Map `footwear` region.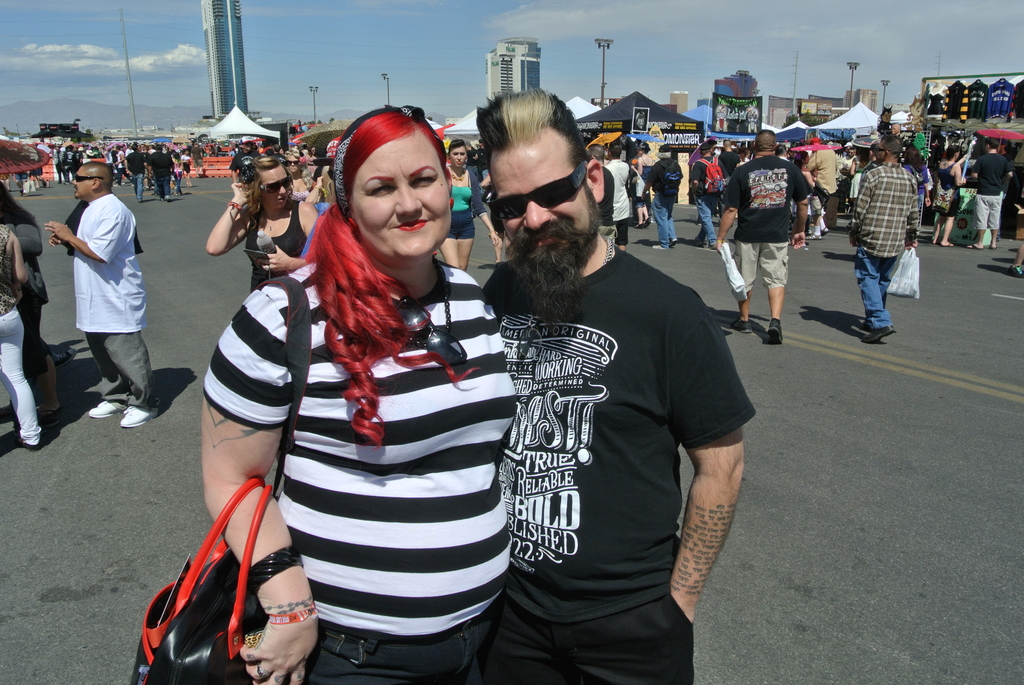
Mapped to 867,324,897,343.
